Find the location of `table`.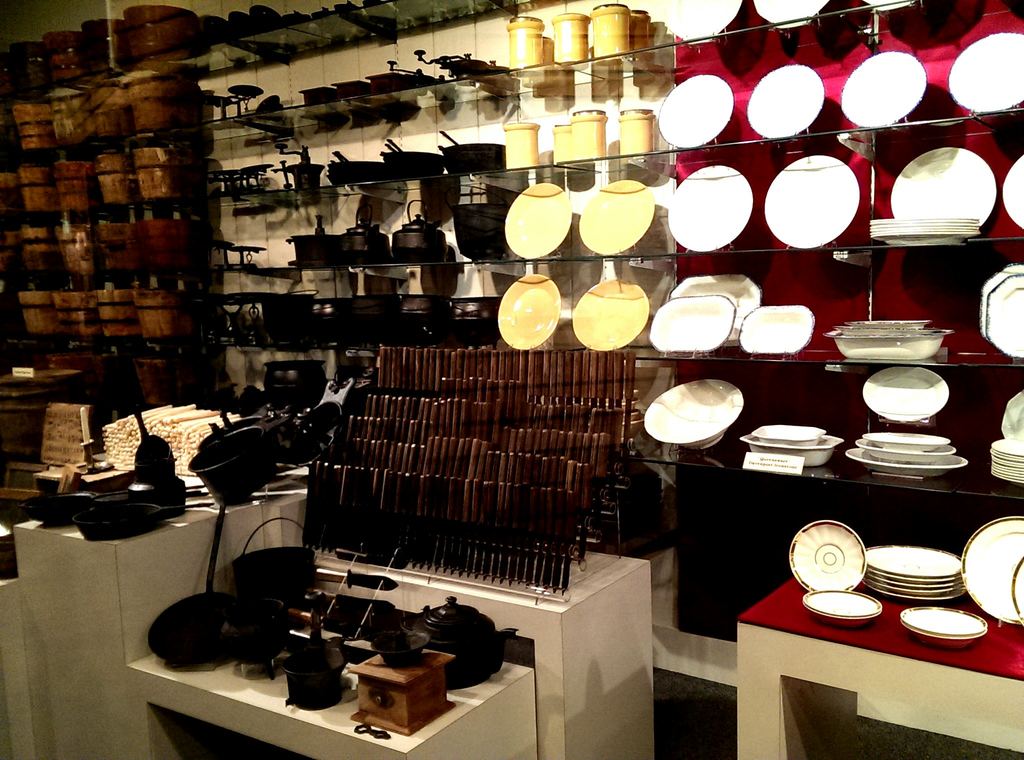
Location: rect(725, 568, 1014, 759).
